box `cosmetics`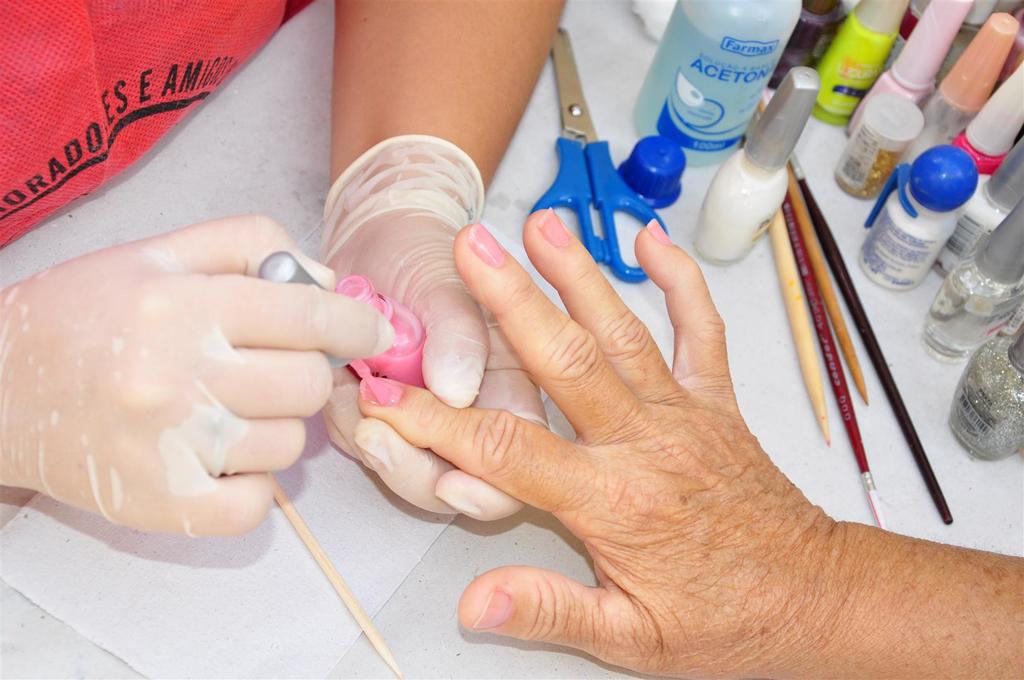
region(858, 147, 979, 292)
